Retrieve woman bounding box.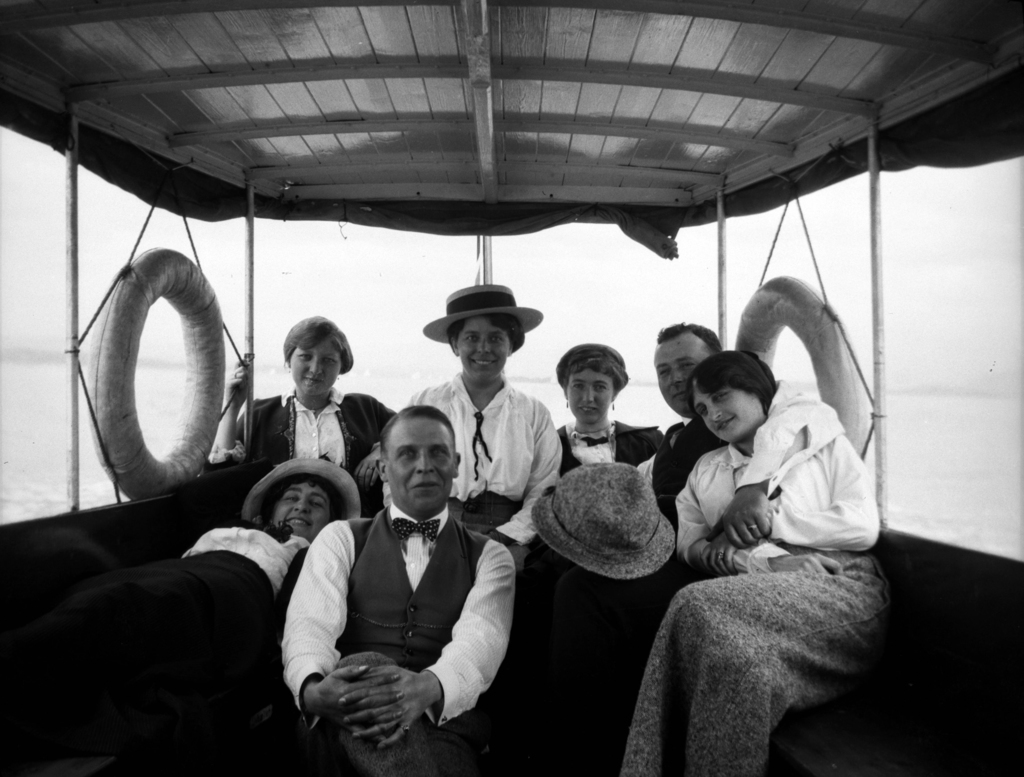
Bounding box: {"left": 643, "top": 263, "right": 882, "bottom": 776}.
